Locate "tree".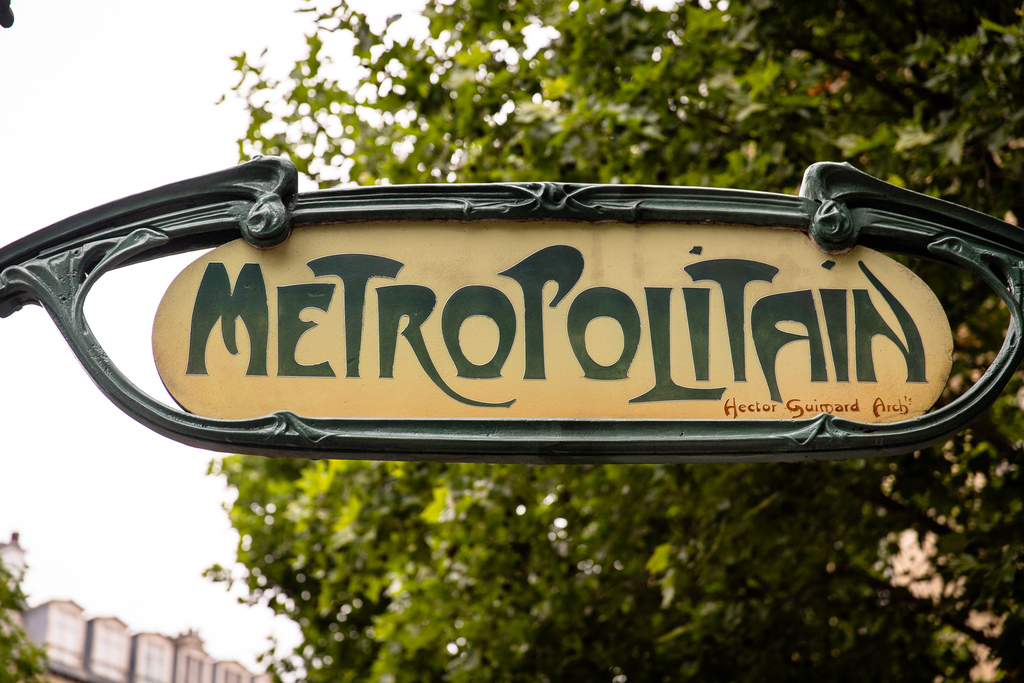
Bounding box: left=198, top=0, right=1023, bottom=682.
